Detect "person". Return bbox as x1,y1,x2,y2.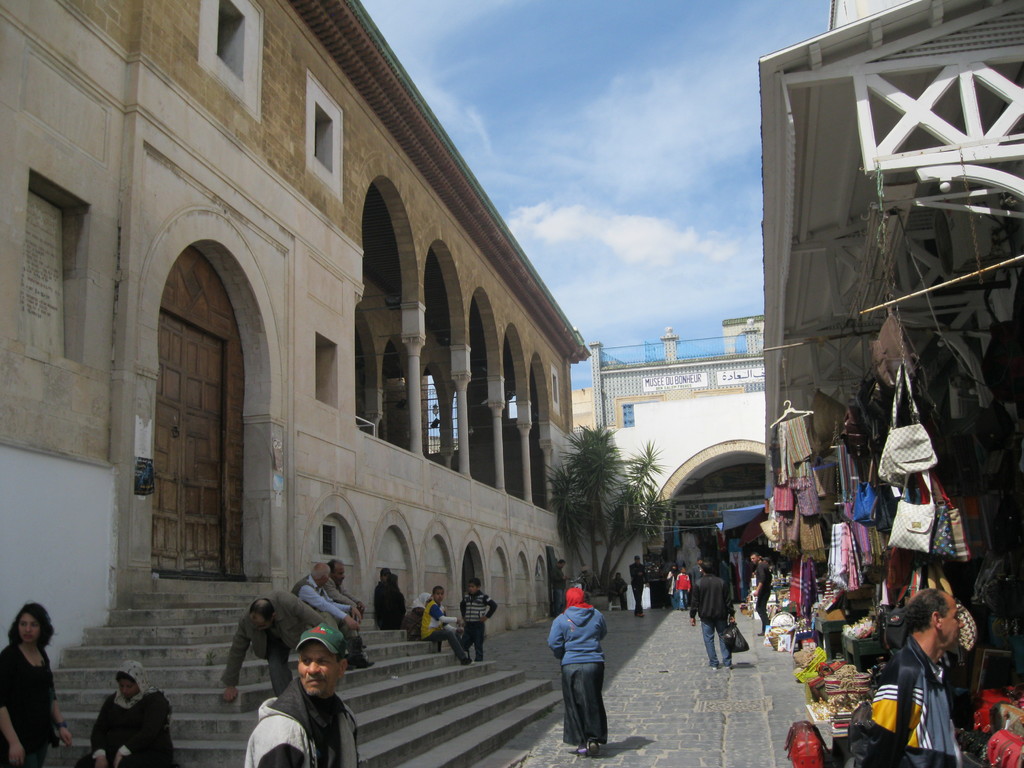
662,563,682,606.
